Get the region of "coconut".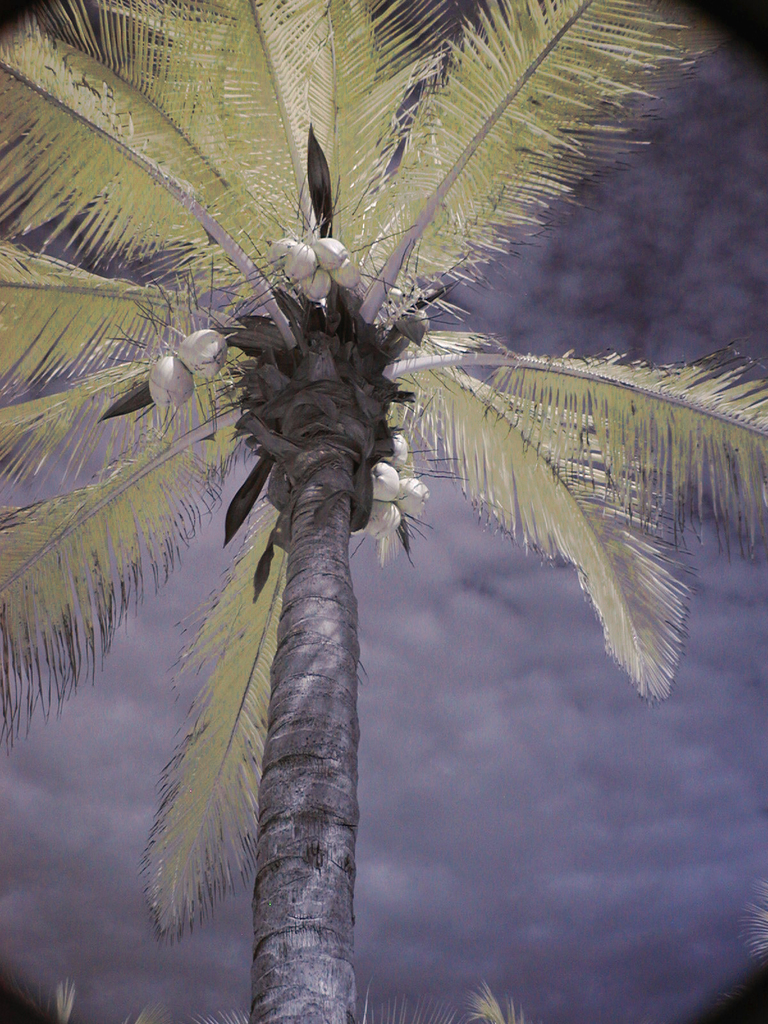
<bbox>284, 242, 317, 276</bbox>.
